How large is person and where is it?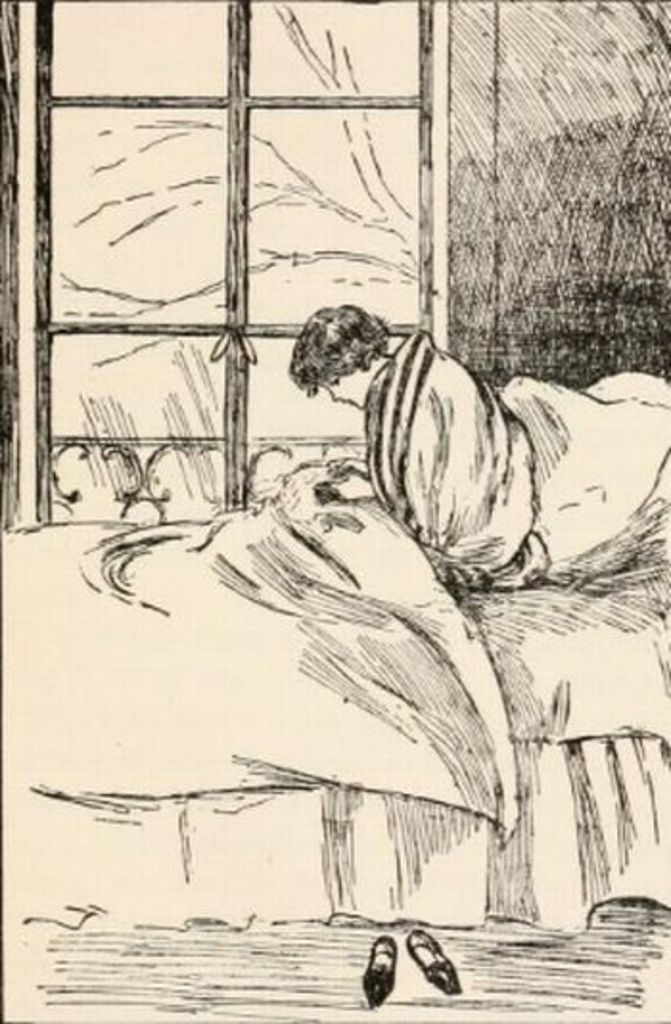
Bounding box: Rect(284, 305, 554, 585).
